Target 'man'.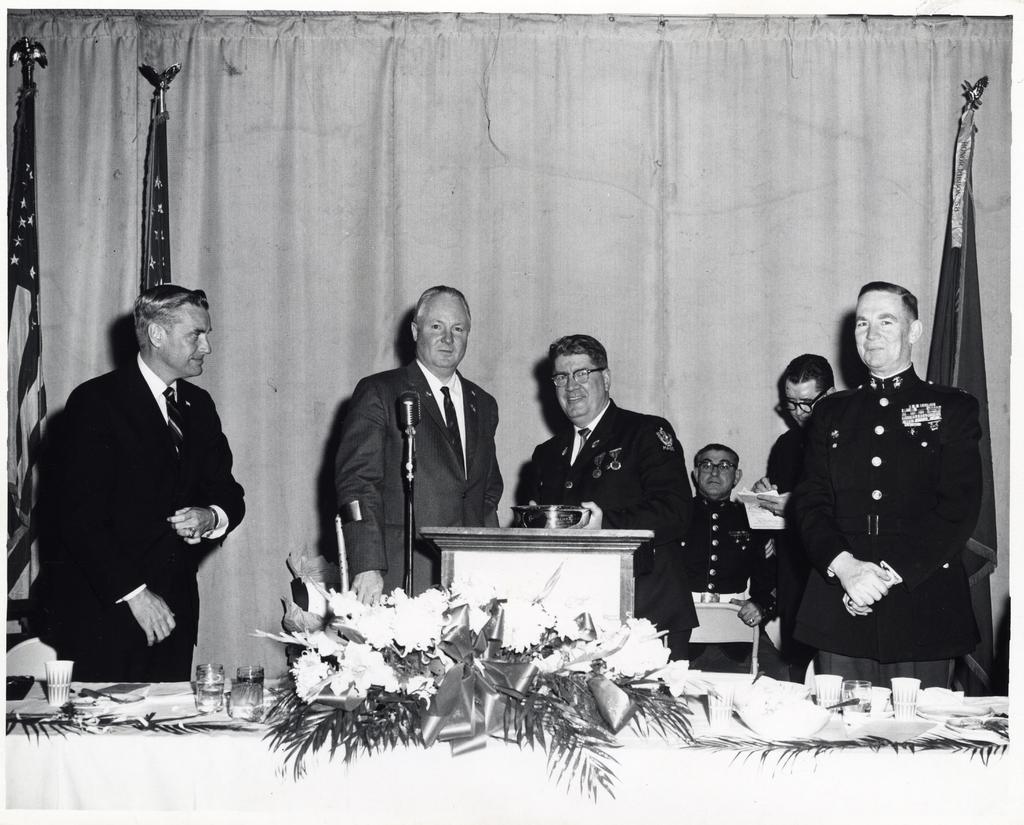
Target region: (686,449,790,685).
